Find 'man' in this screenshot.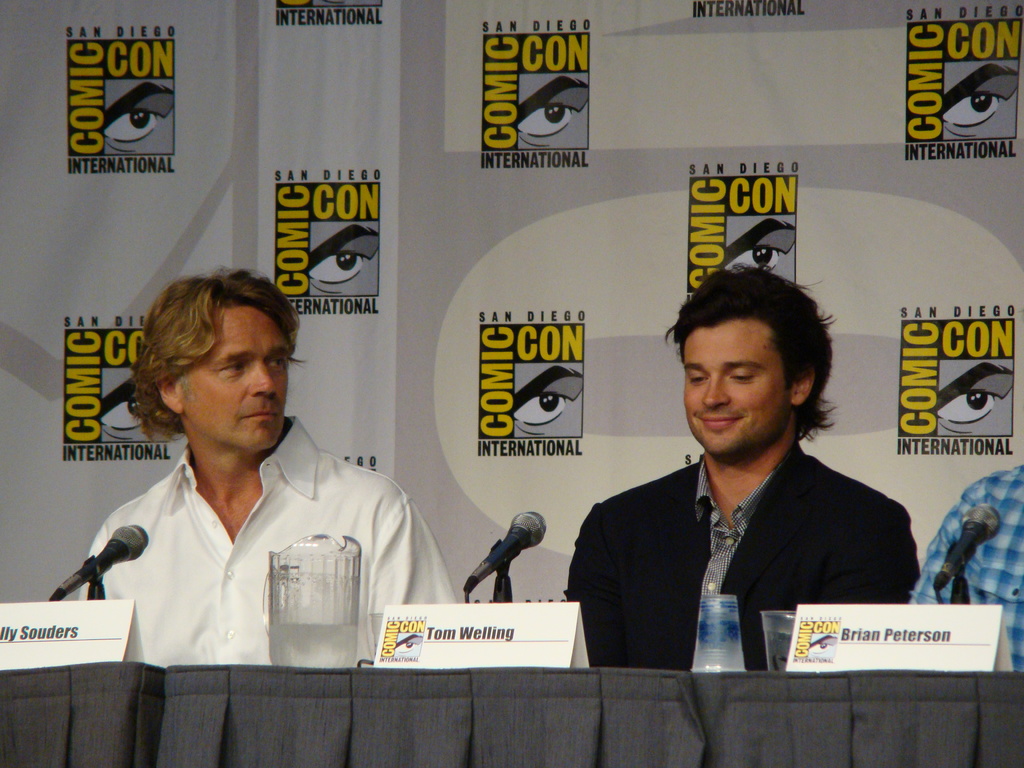
The bounding box for 'man' is BBox(561, 285, 921, 669).
